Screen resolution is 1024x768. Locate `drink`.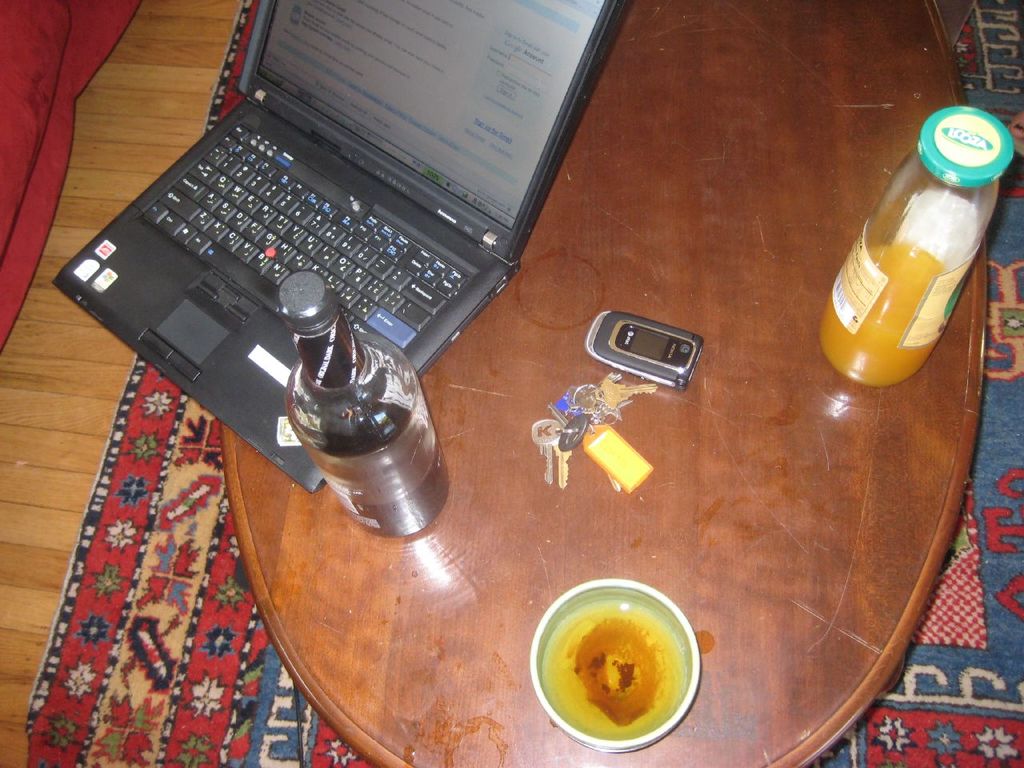
l=285, t=271, r=445, b=545.
